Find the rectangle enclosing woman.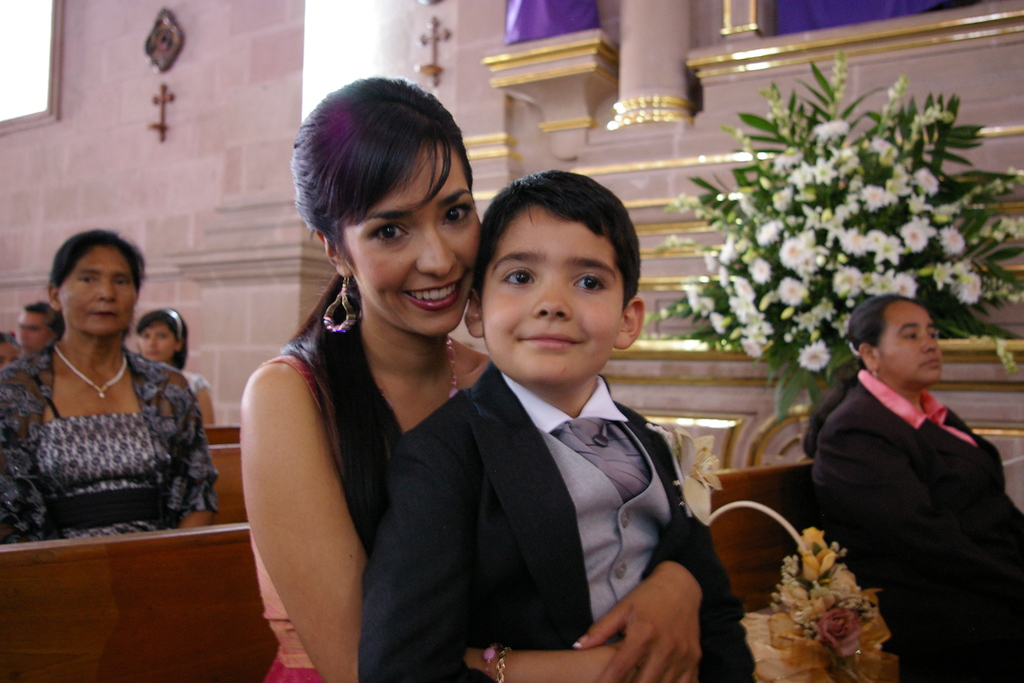
select_region(0, 336, 19, 368).
